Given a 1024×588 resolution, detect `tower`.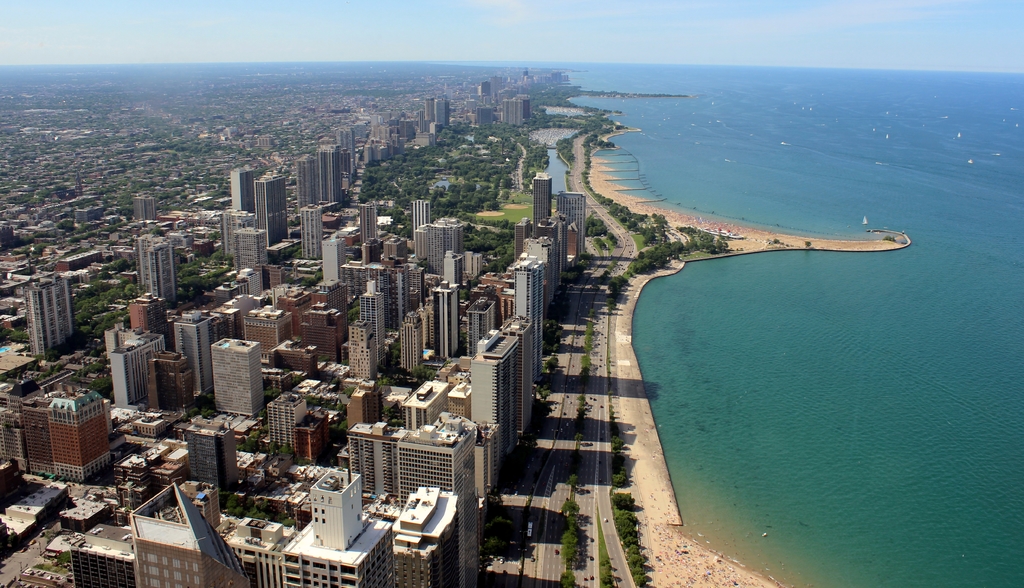
x1=28 y1=272 x2=77 y2=352.
